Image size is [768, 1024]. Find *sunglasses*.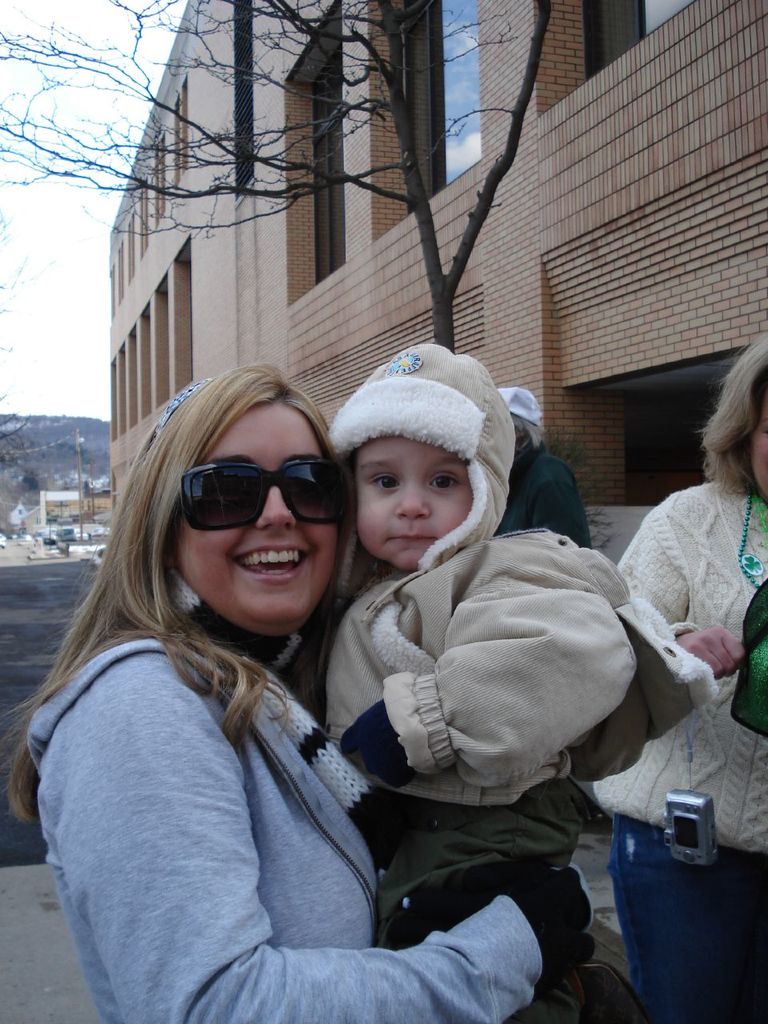
(181, 457, 350, 533).
